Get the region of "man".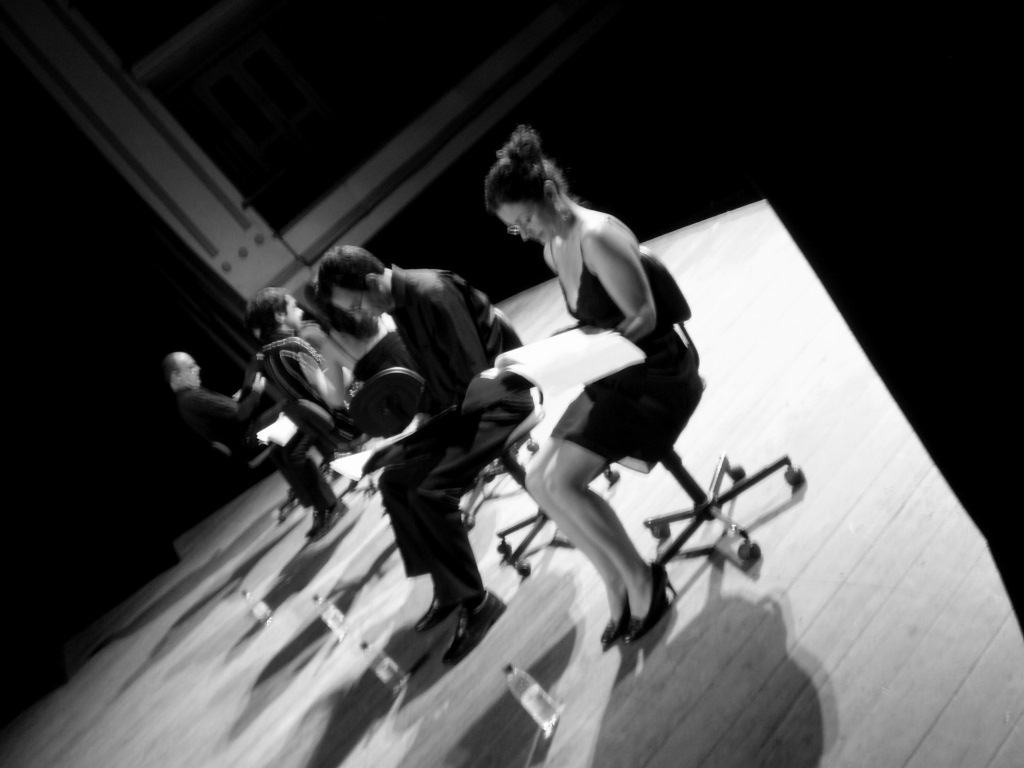
locate(245, 287, 371, 451).
